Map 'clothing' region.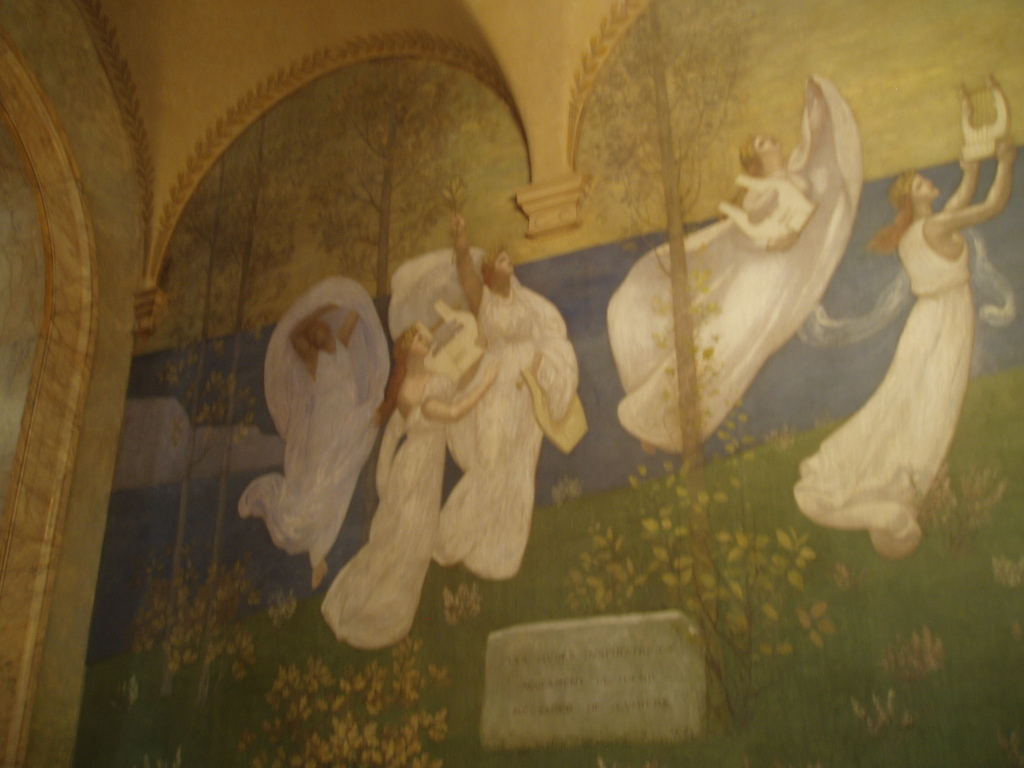
Mapped to 429:273:573:575.
